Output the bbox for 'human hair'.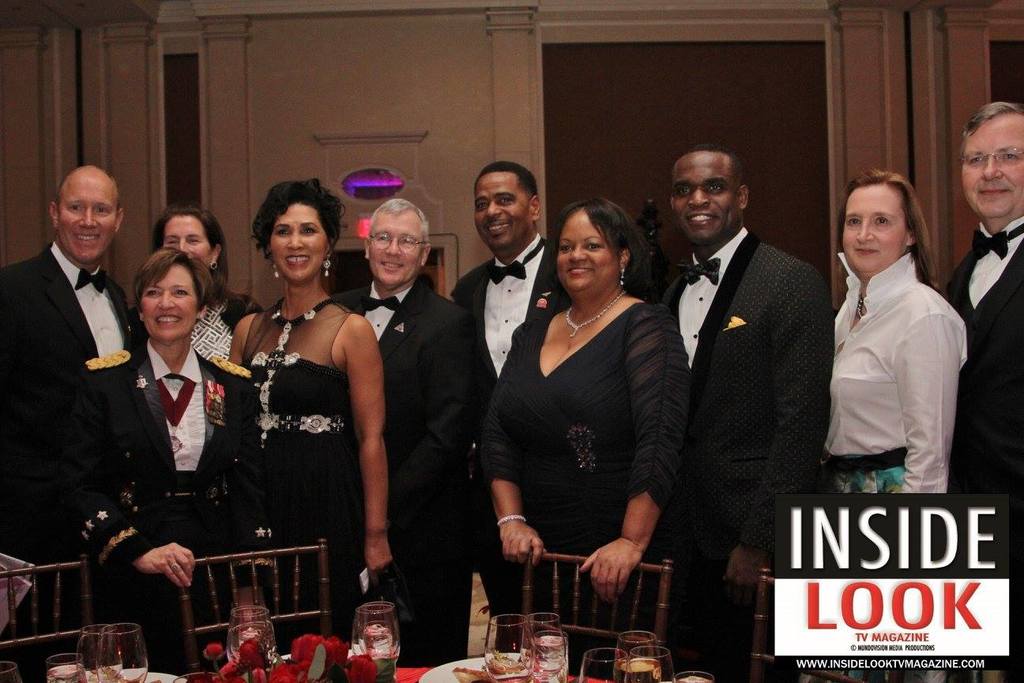
<bbox>472, 158, 539, 208</bbox>.
